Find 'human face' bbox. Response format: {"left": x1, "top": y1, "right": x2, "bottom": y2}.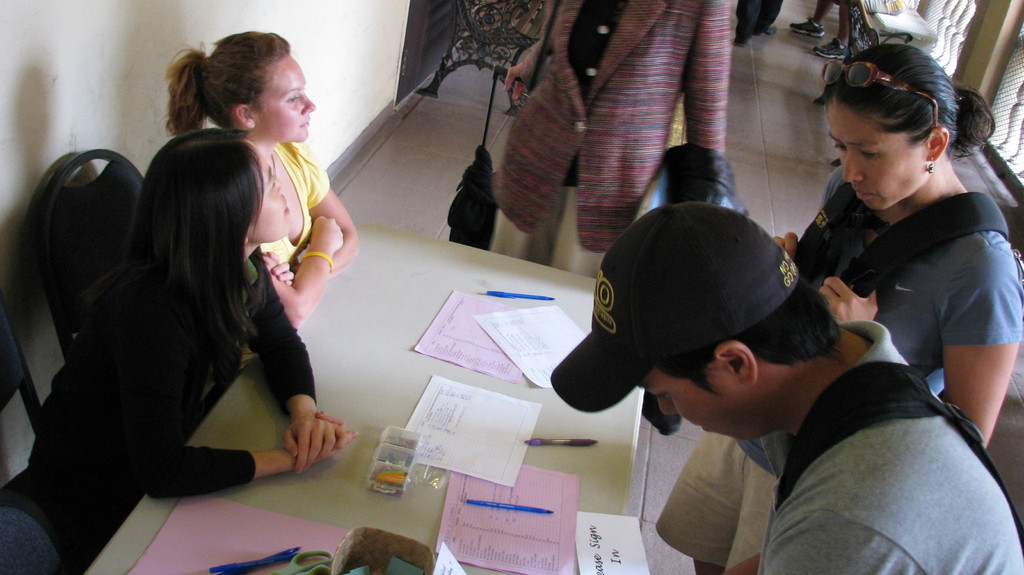
{"left": 826, "top": 103, "right": 935, "bottom": 212}.
